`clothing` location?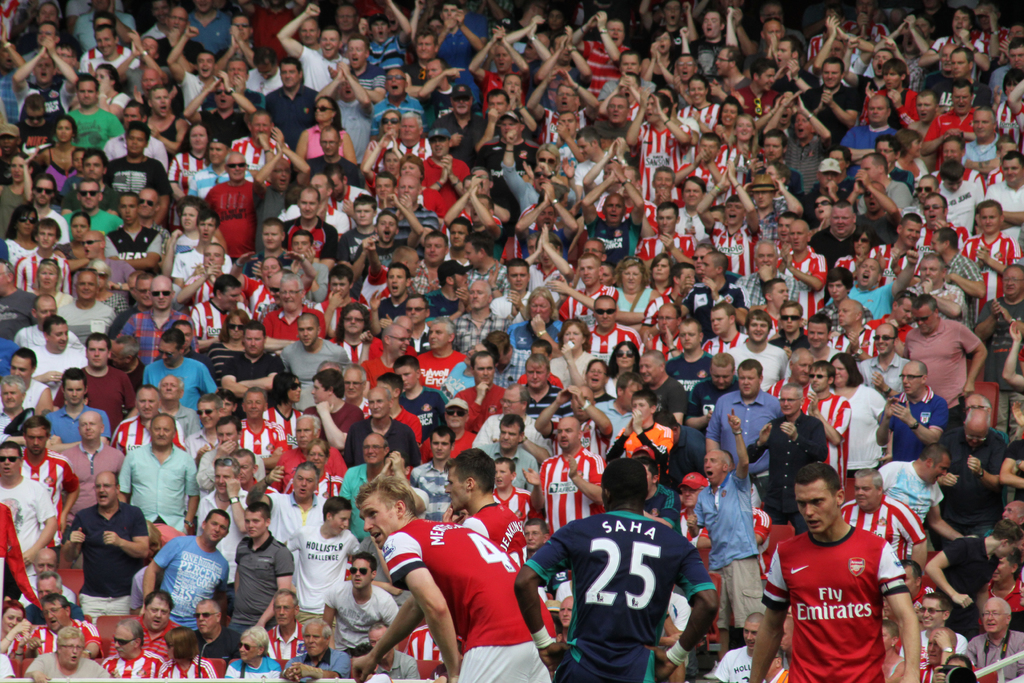
x1=922 y1=280 x2=965 y2=309
